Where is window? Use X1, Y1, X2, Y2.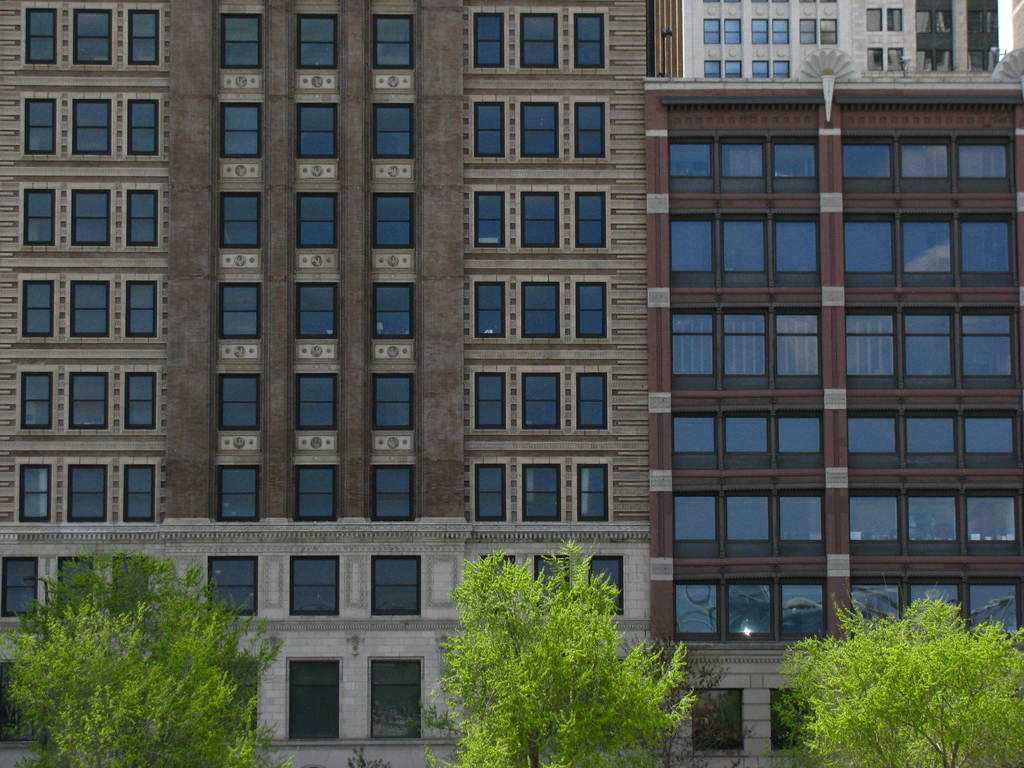
219, 191, 262, 250.
